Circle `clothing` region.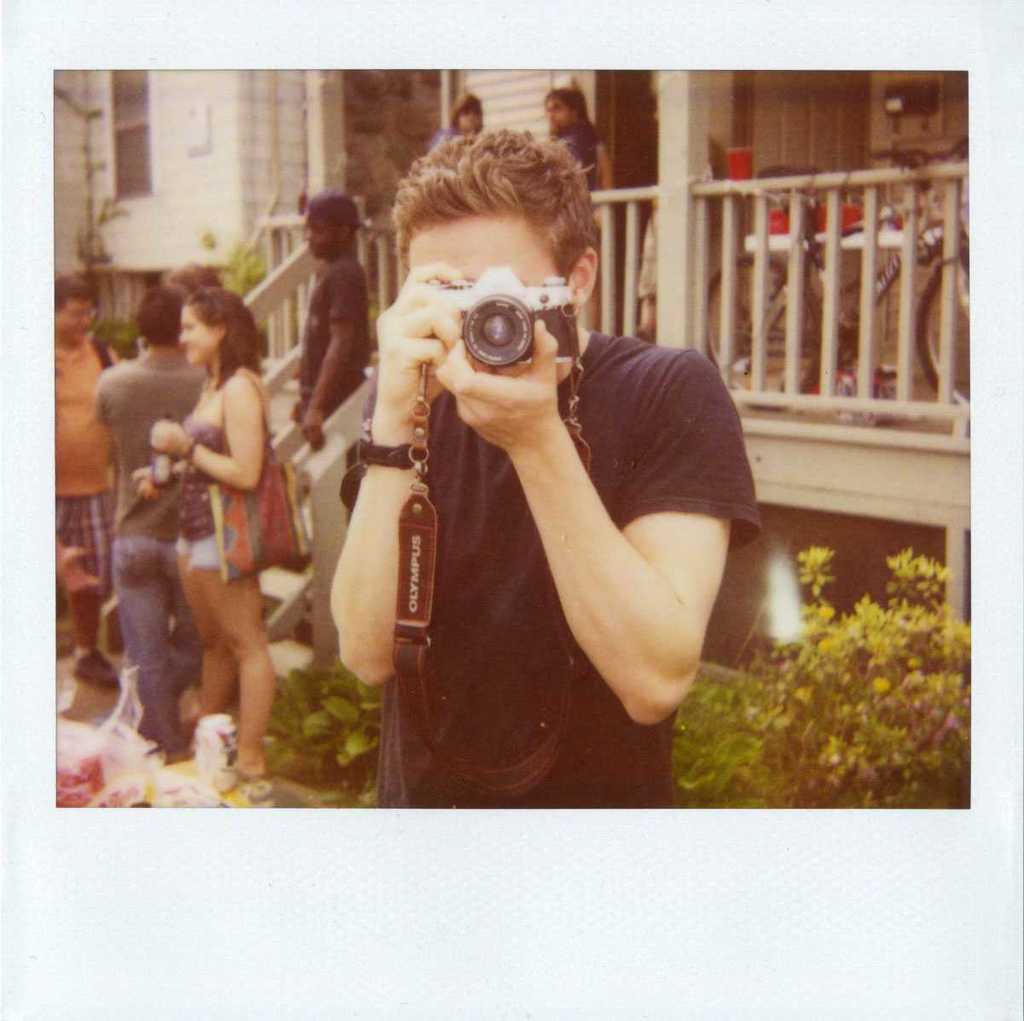
Region: {"left": 26, "top": 337, "right": 109, "bottom": 586}.
